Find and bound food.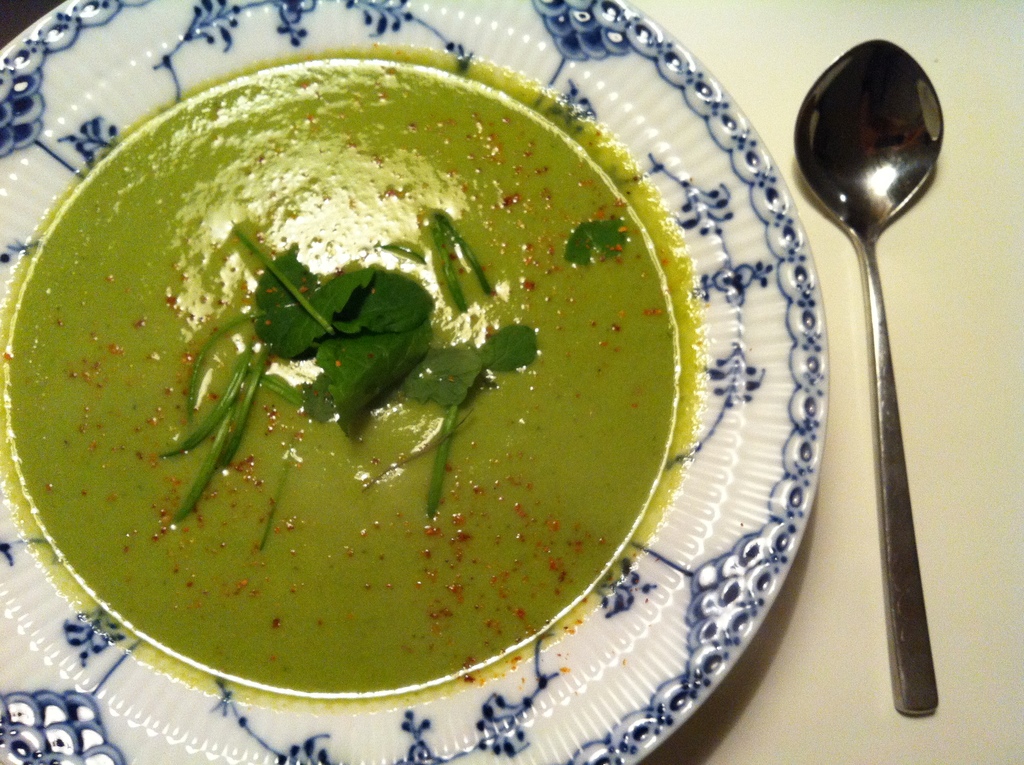
Bound: (x1=56, y1=79, x2=742, y2=714).
